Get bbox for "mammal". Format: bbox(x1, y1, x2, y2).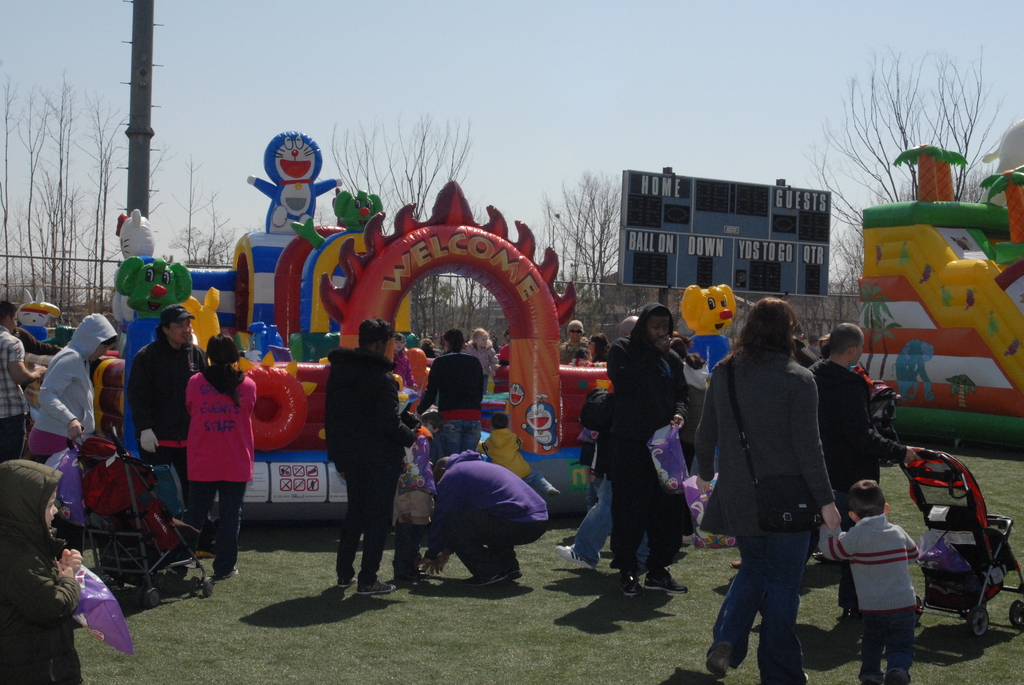
bbox(601, 315, 643, 381).
